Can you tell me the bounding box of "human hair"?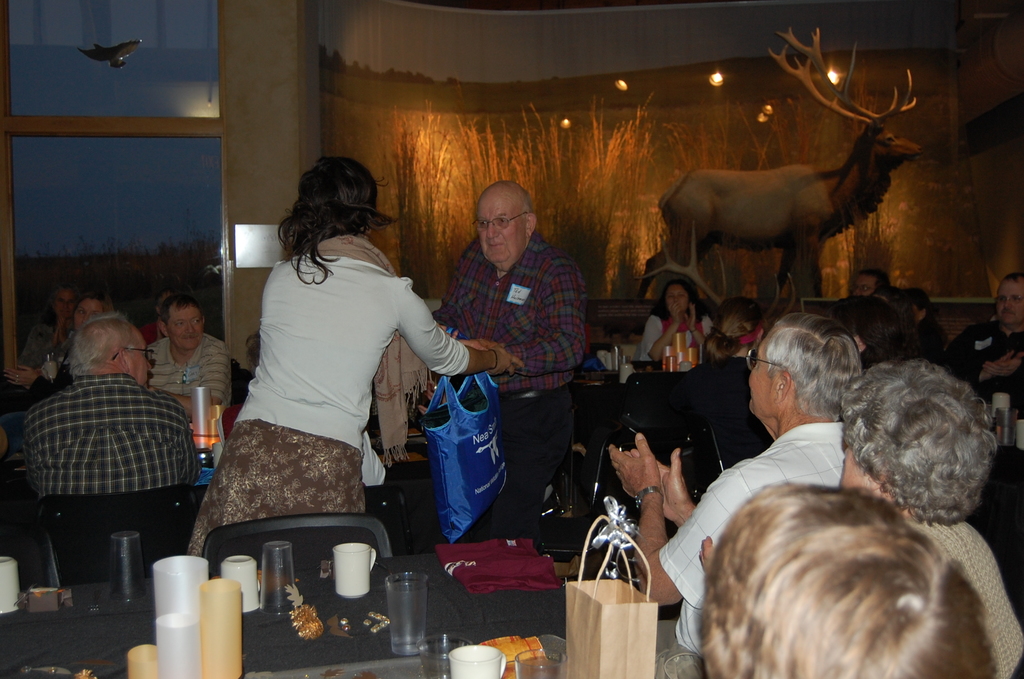
Rect(698, 479, 993, 678).
